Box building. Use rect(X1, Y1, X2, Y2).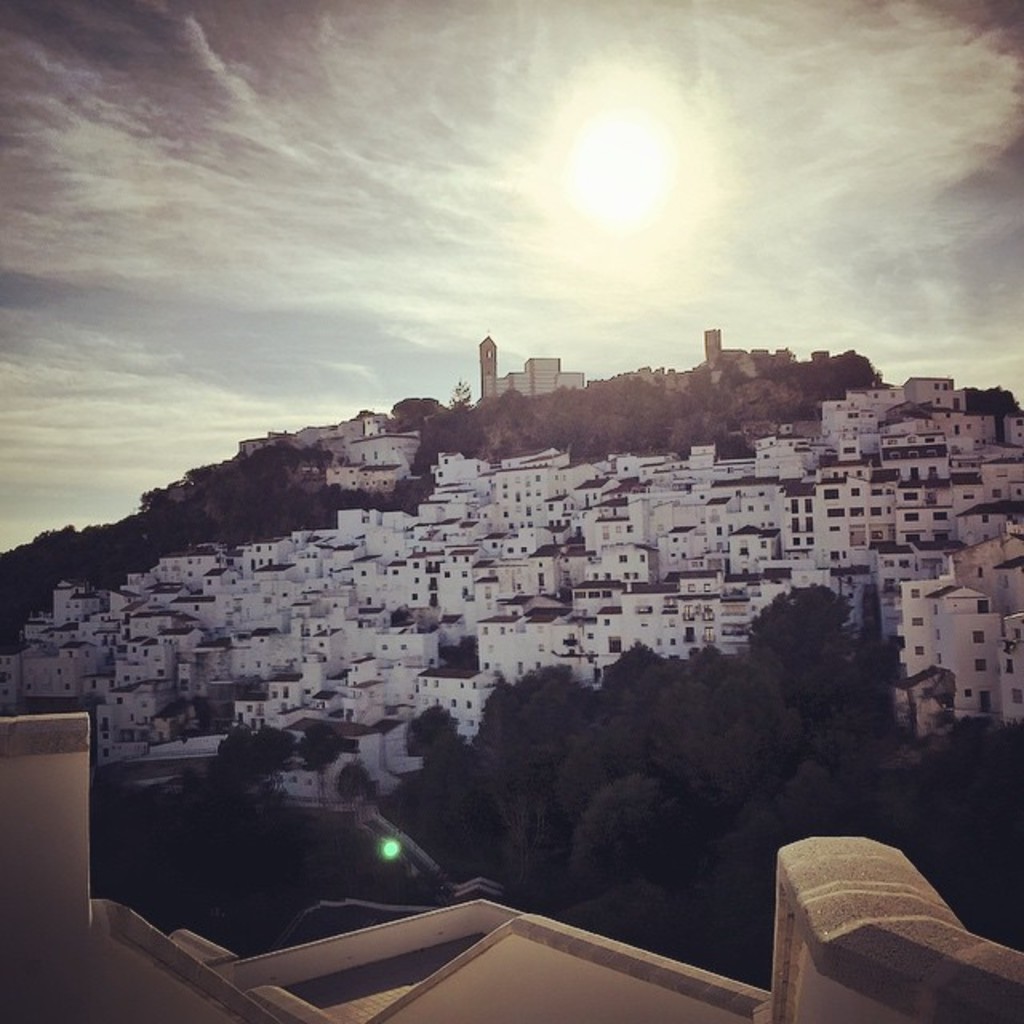
rect(0, 378, 1022, 821).
